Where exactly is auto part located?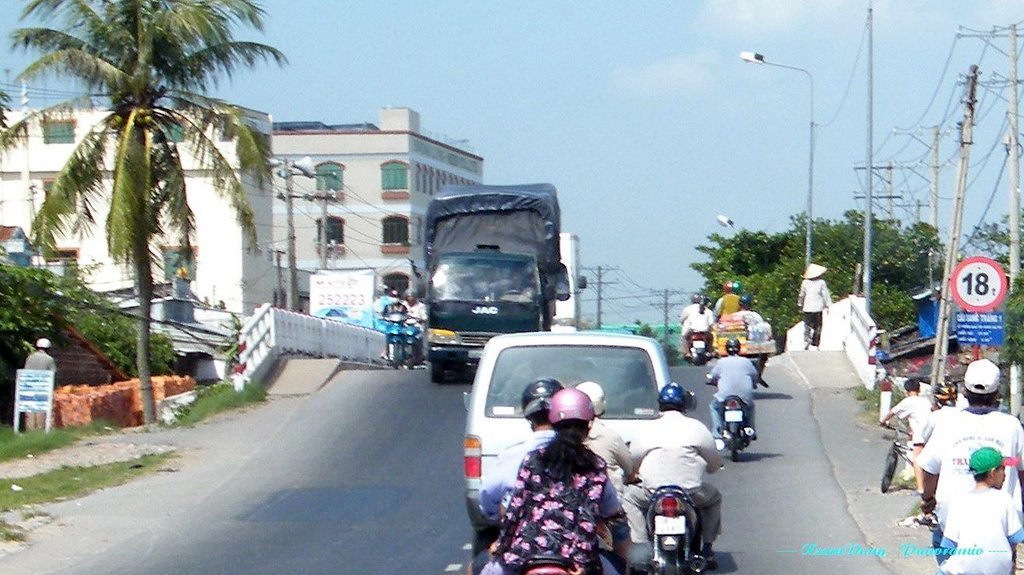
Its bounding box is locate(730, 440, 740, 466).
